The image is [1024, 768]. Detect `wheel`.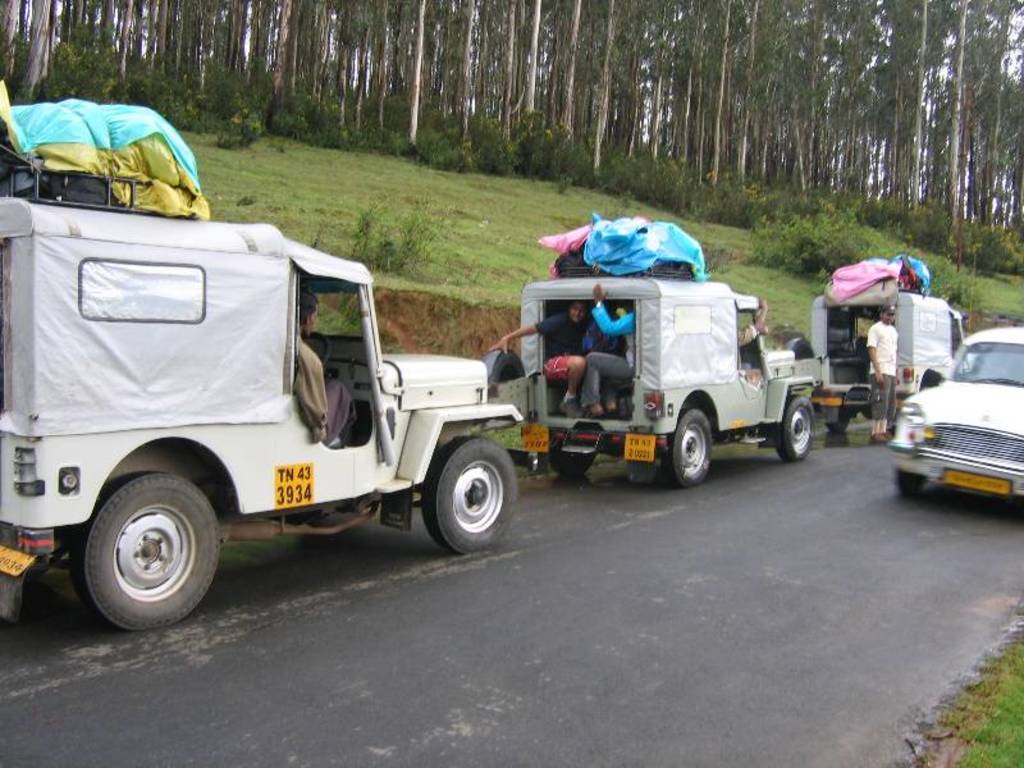
Detection: <region>436, 444, 512, 548</region>.
